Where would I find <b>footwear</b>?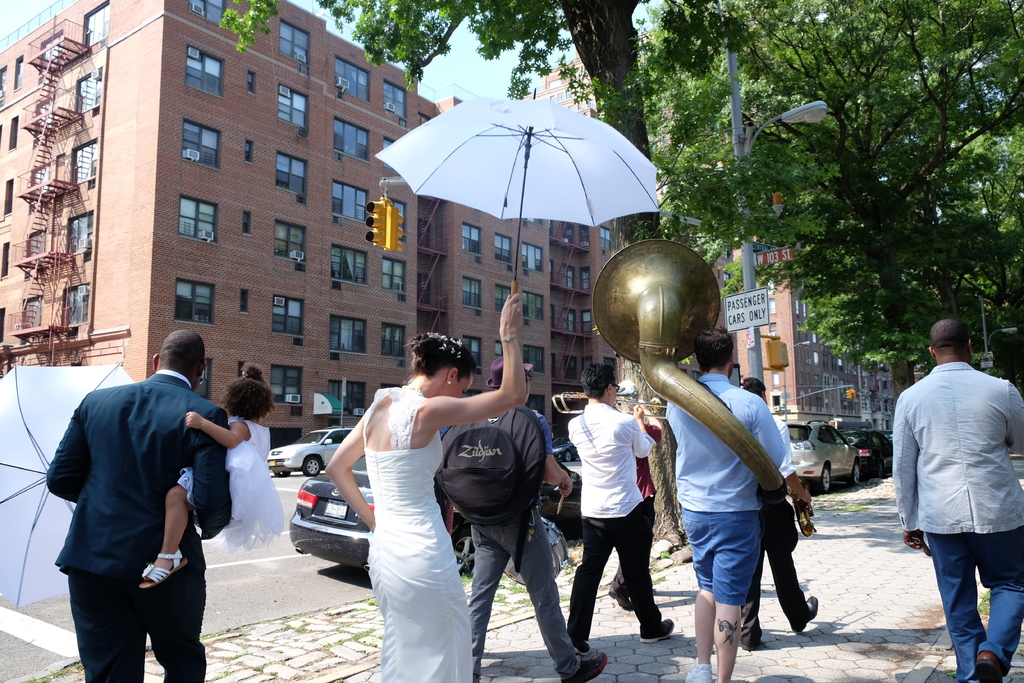
At 797 594 817 633.
